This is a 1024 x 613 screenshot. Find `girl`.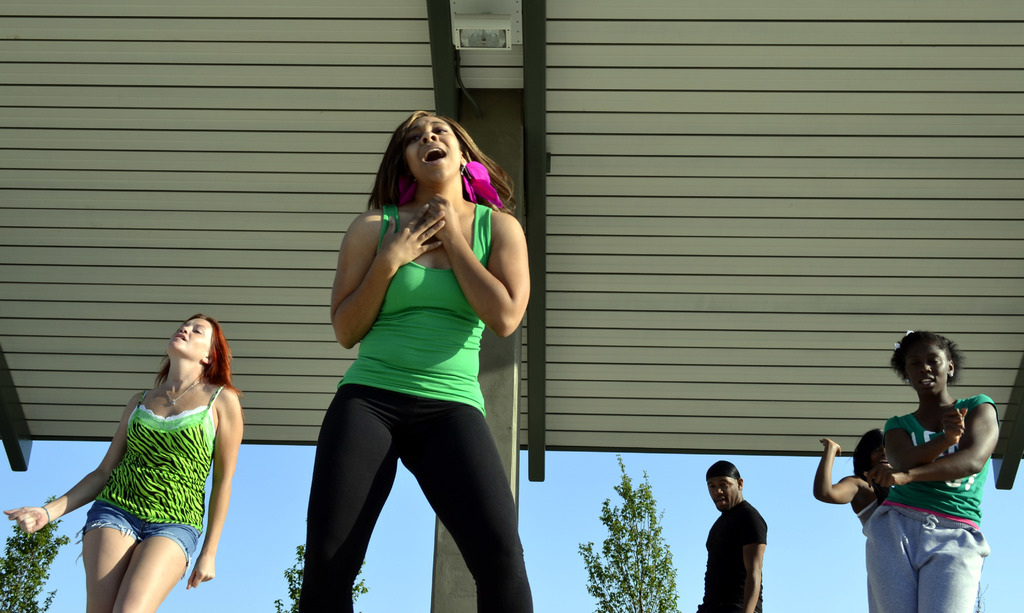
Bounding box: box(298, 110, 536, 612).
